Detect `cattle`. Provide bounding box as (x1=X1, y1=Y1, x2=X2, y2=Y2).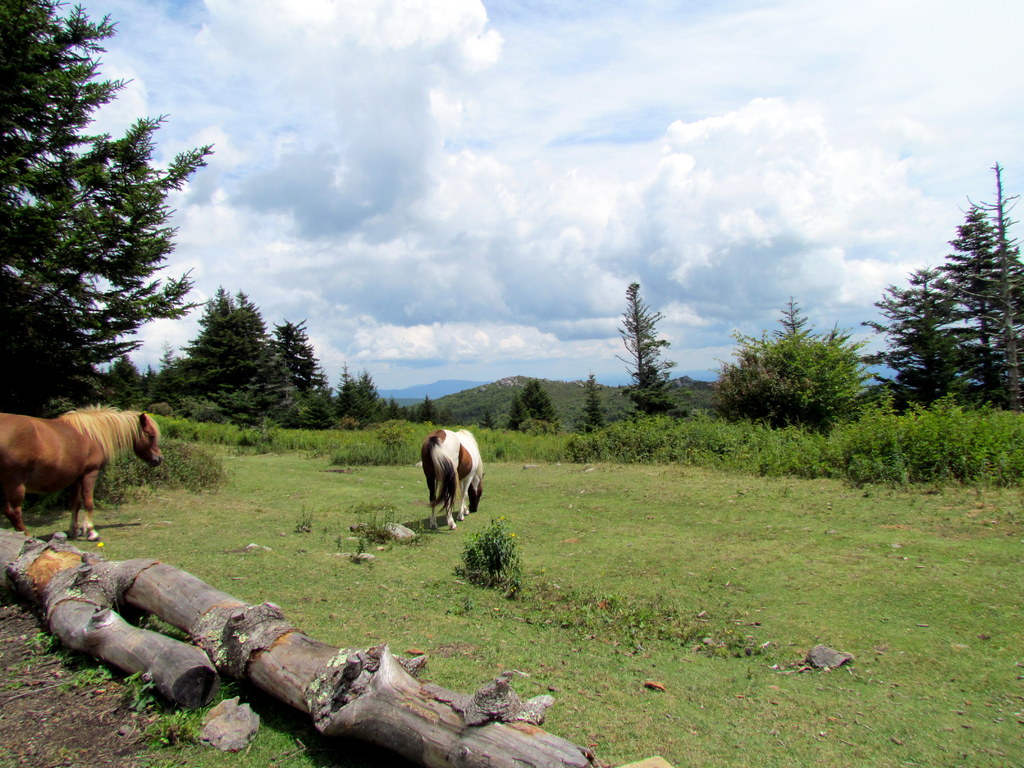
(x1=417, y1=431, x2=486, y2=550).
